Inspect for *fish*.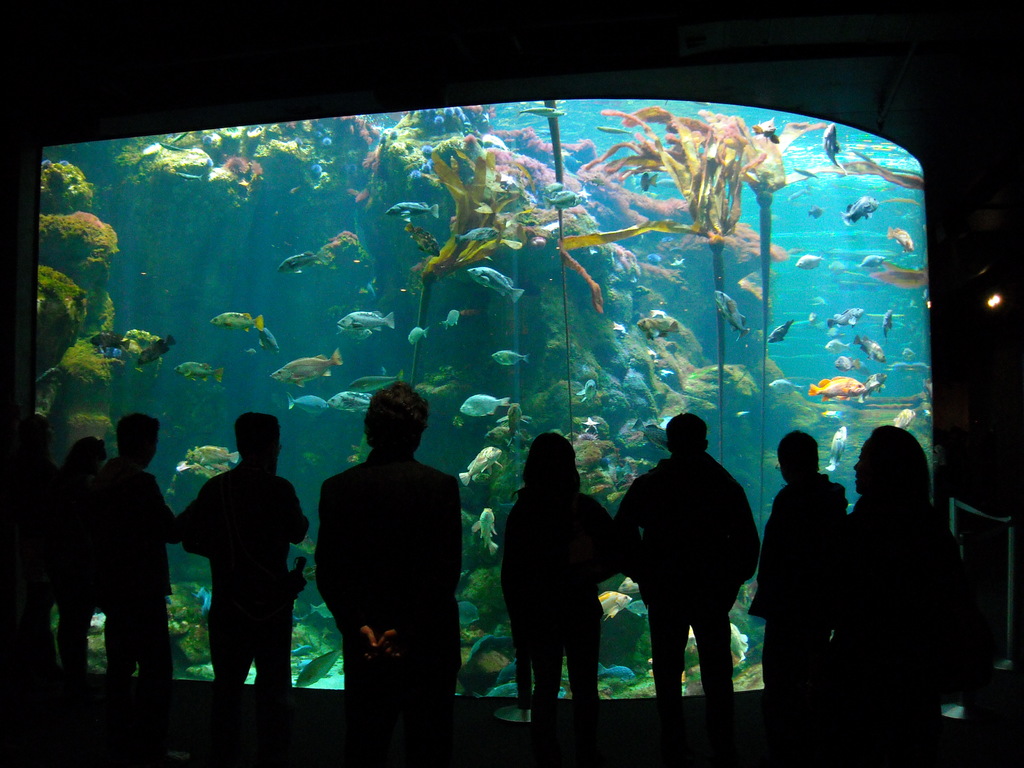
Inspection: box(892, 412, 912, 431).
